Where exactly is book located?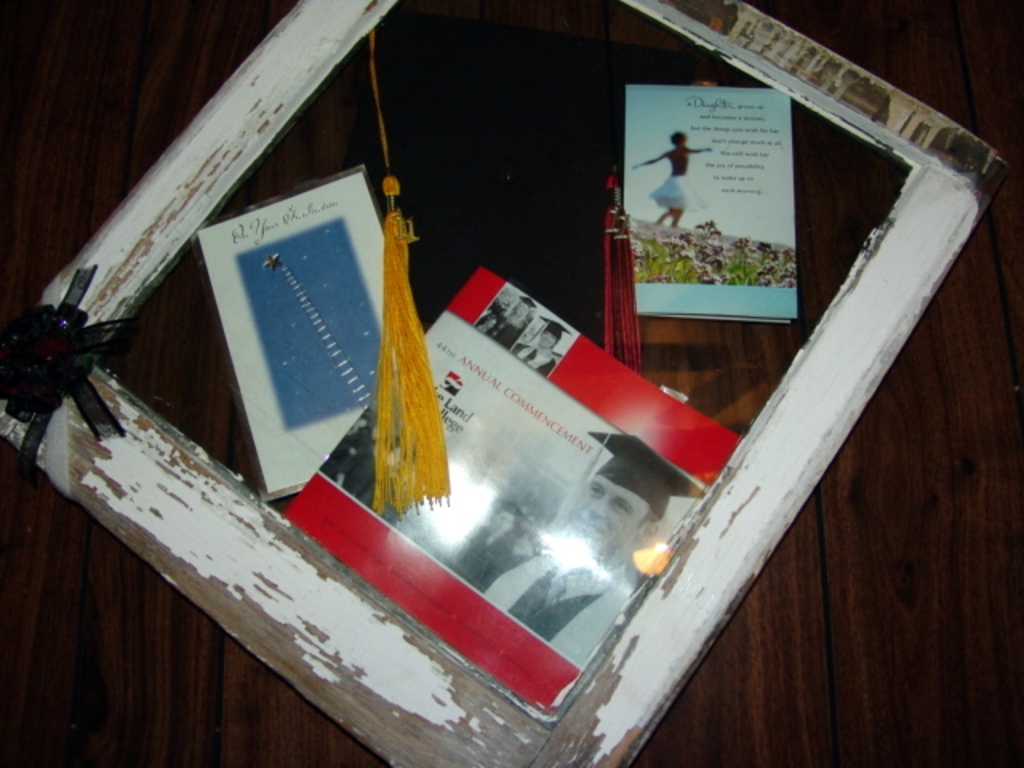
Its bounding box is box=[283, 266, 742, 723].
